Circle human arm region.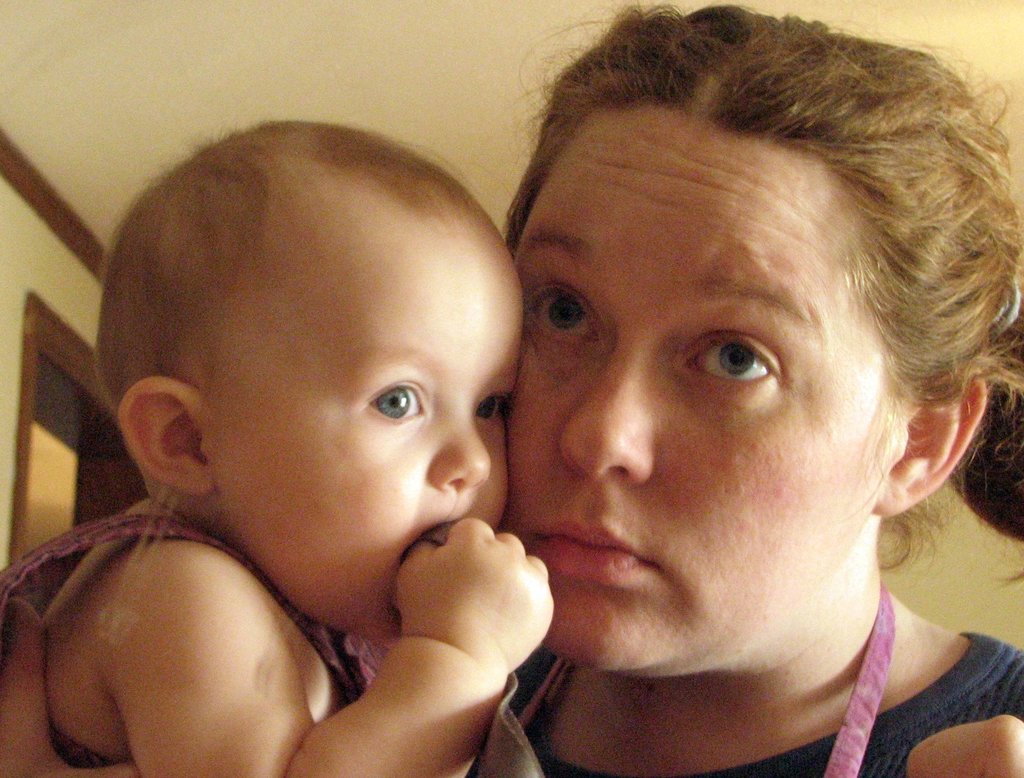
Region: l=0, t=585, r=560, b=777.
